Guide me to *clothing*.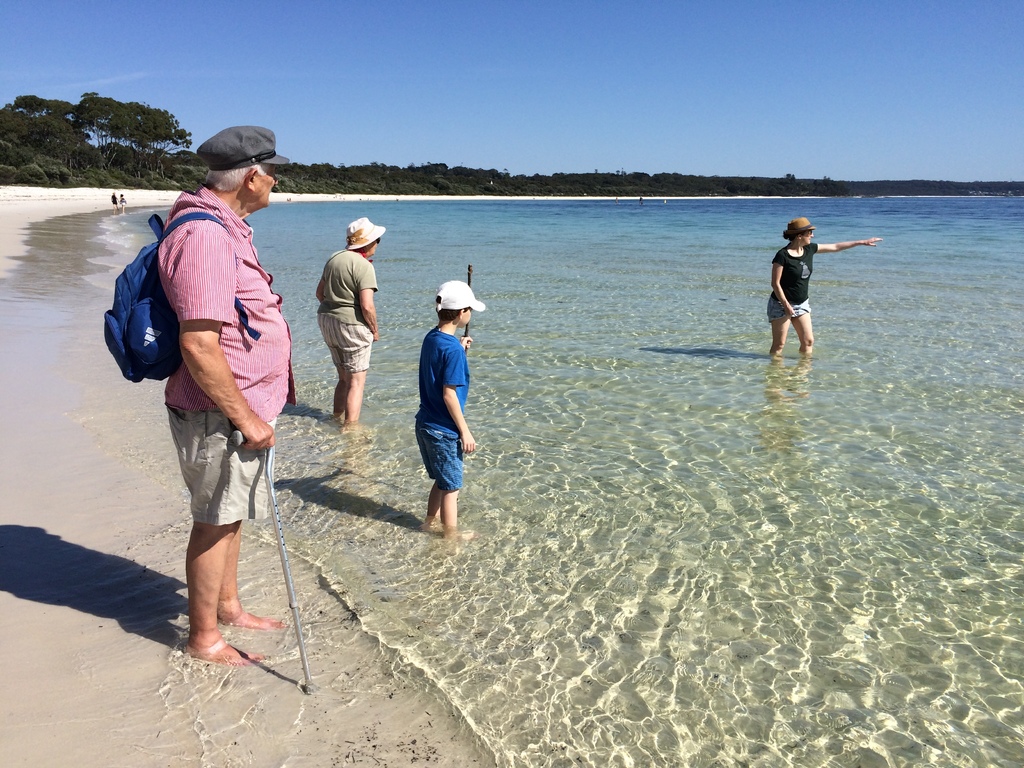
Guidance: bbox=[161, 186, 299, 531].
